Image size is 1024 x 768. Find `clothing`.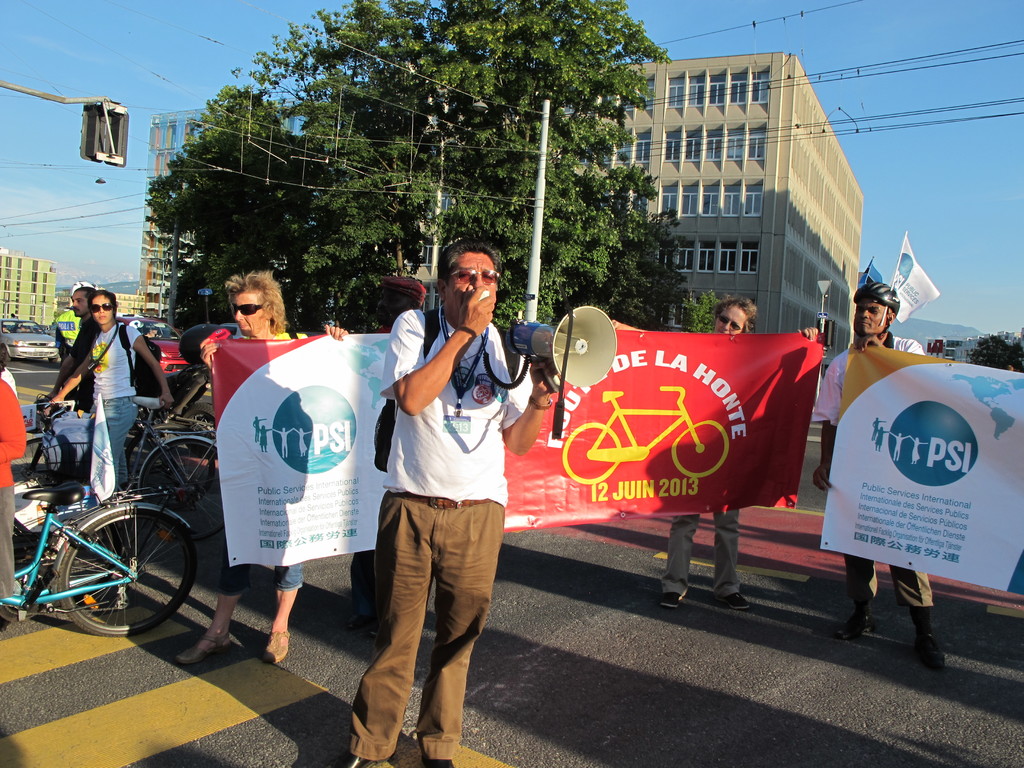
left=68, top=316, right=105, bottom=408.
